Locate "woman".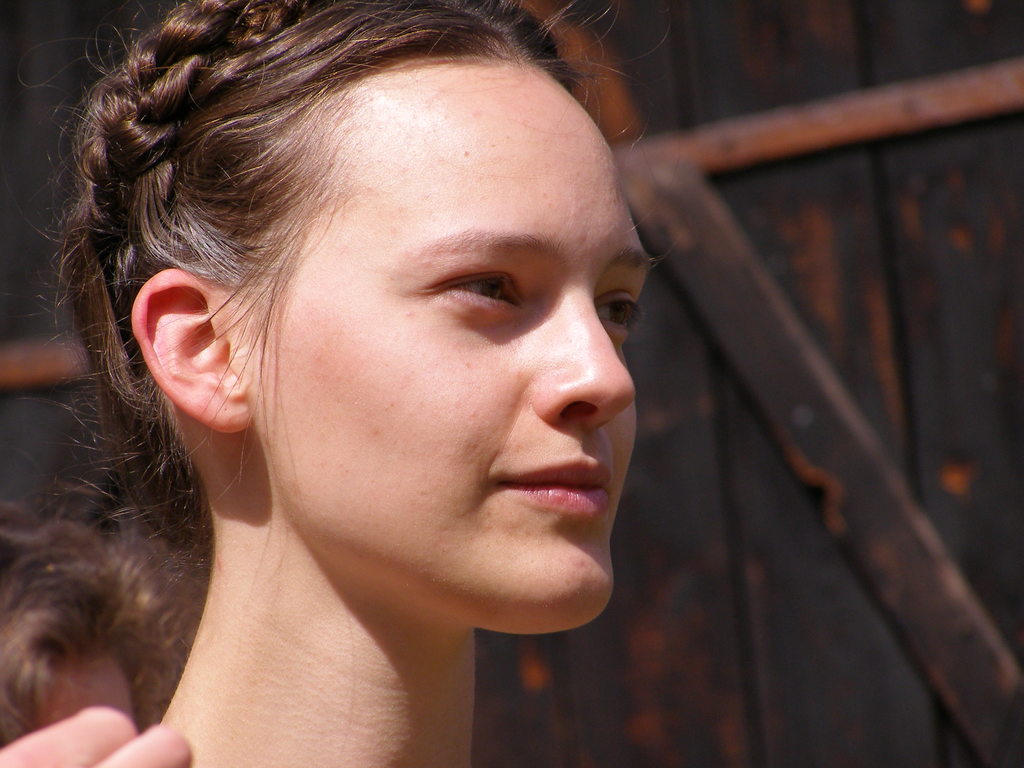
Bounding box: [13,0,724,755].
